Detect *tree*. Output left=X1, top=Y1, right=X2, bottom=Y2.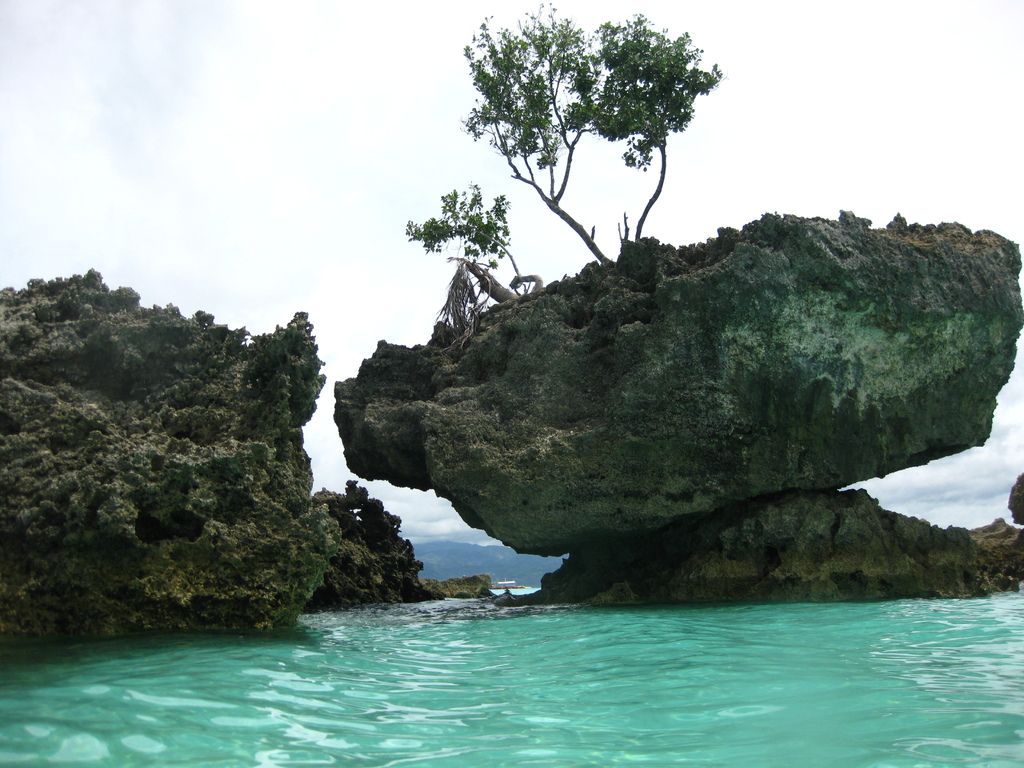
left=402, top=180, right=521, bottom=300.
